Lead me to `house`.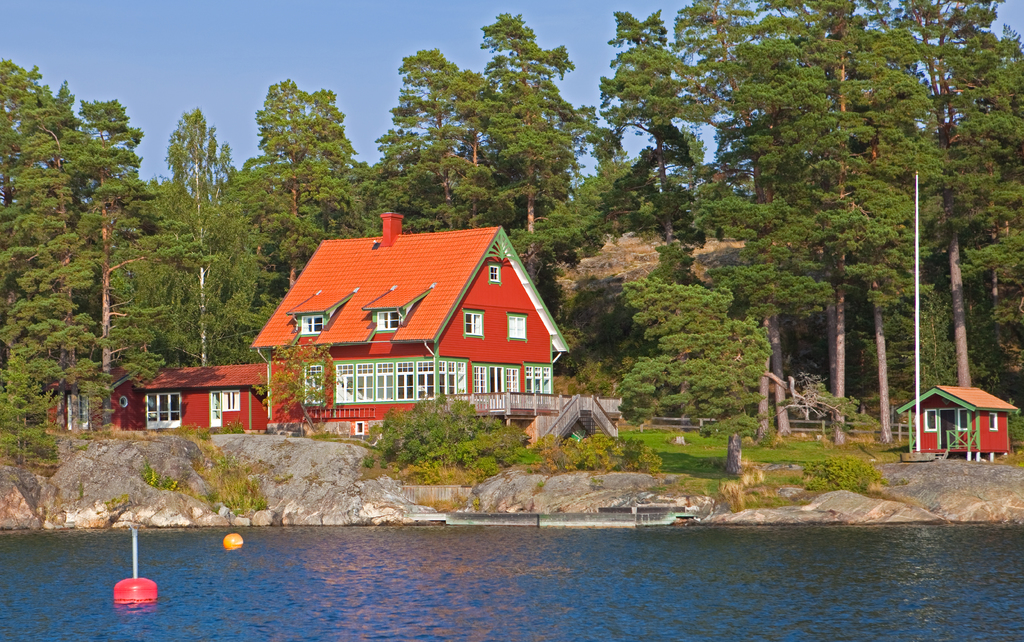
Lead to (x1=45, y1=355, x2=143, y2=434).
